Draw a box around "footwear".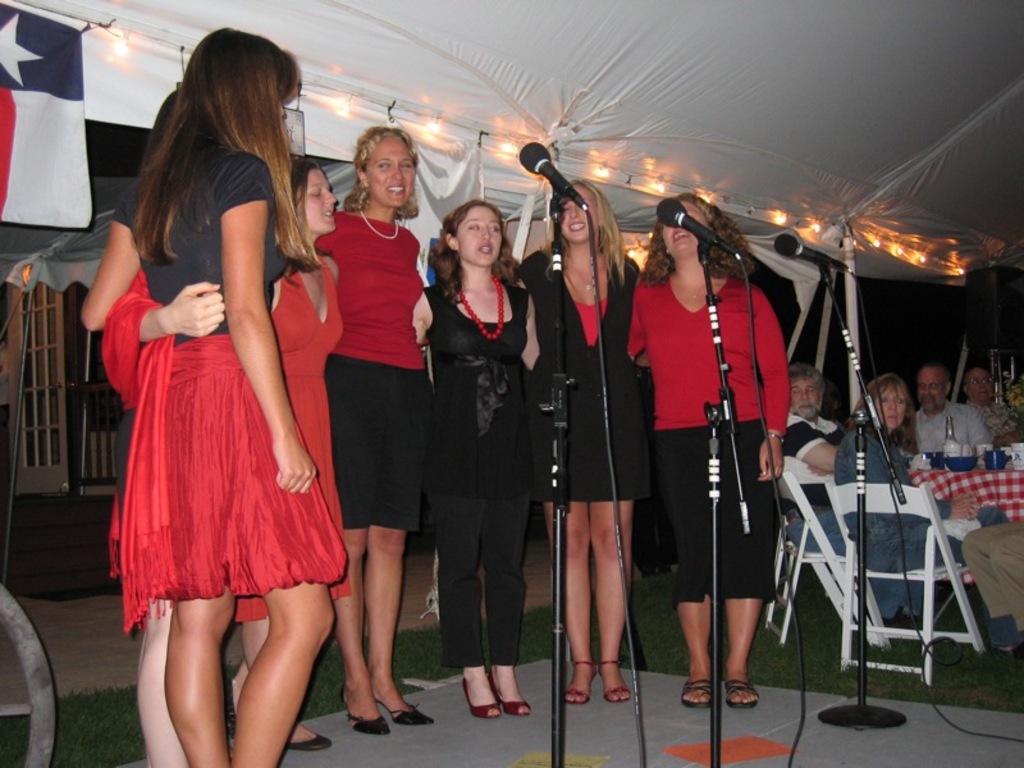
l=375, t=695, r=435, b=726.
